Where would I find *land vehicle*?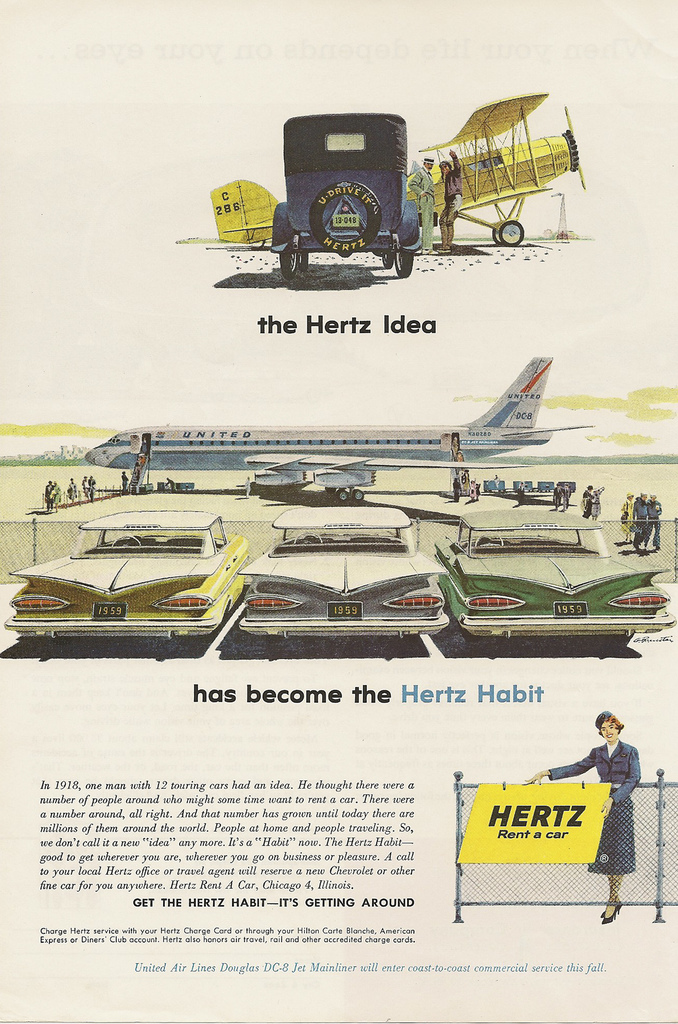
At locate(271, 113, 422, 277).
